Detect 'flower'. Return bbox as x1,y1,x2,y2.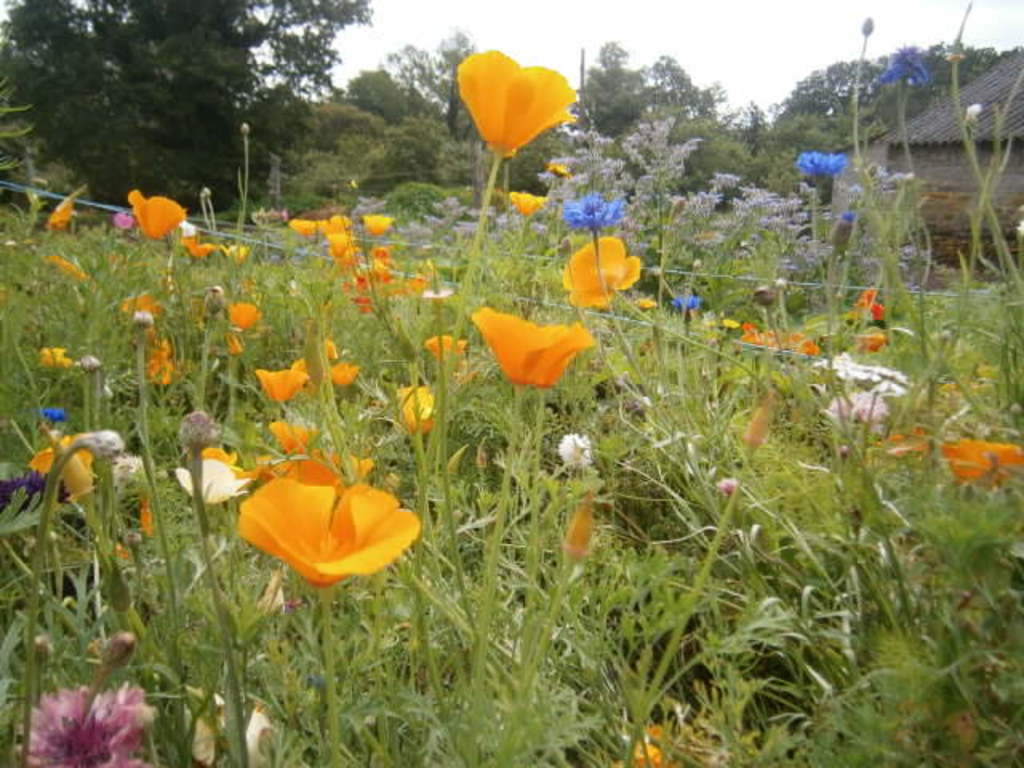
566,190,624,229.
